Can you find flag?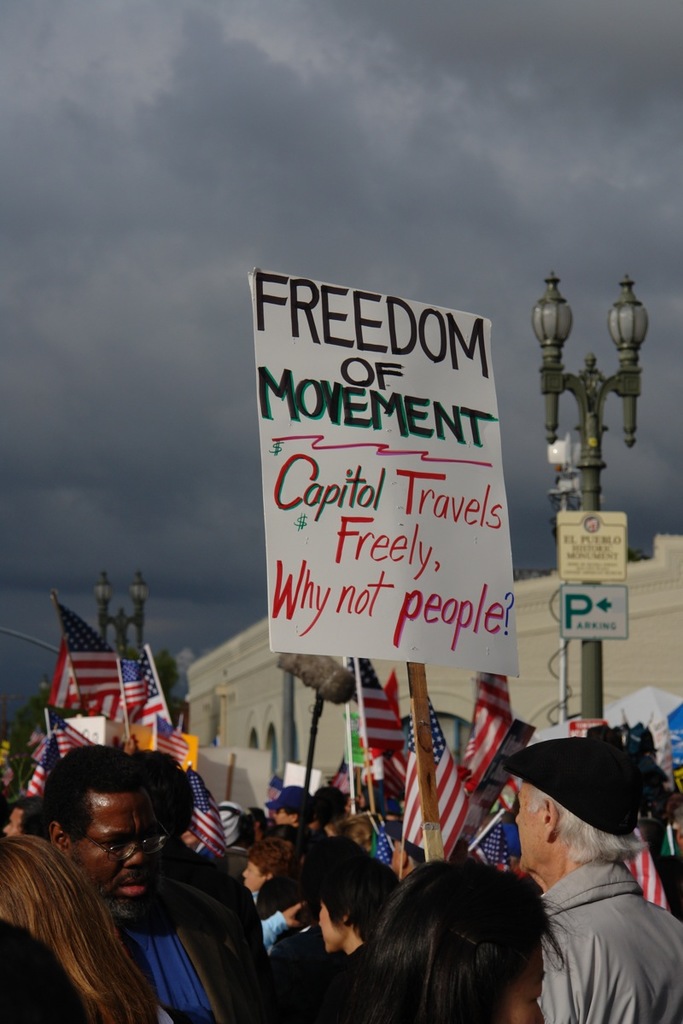
Yes, bounding box: <region>360, 649, 406, 749</region>.
